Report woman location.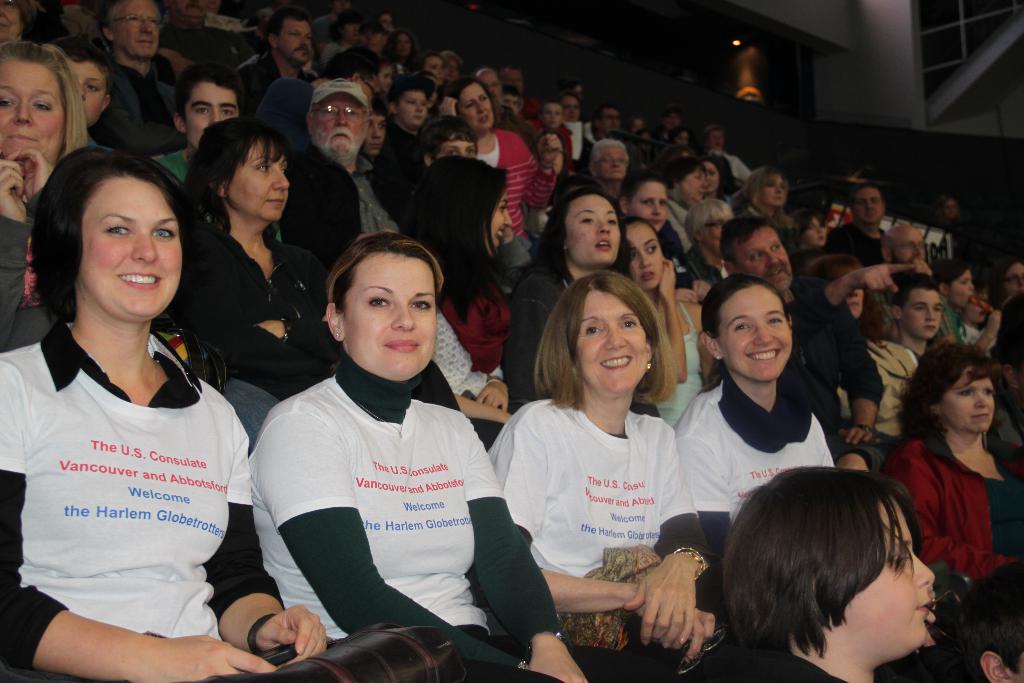
Report: Rect(806, 254, 920, 459).
